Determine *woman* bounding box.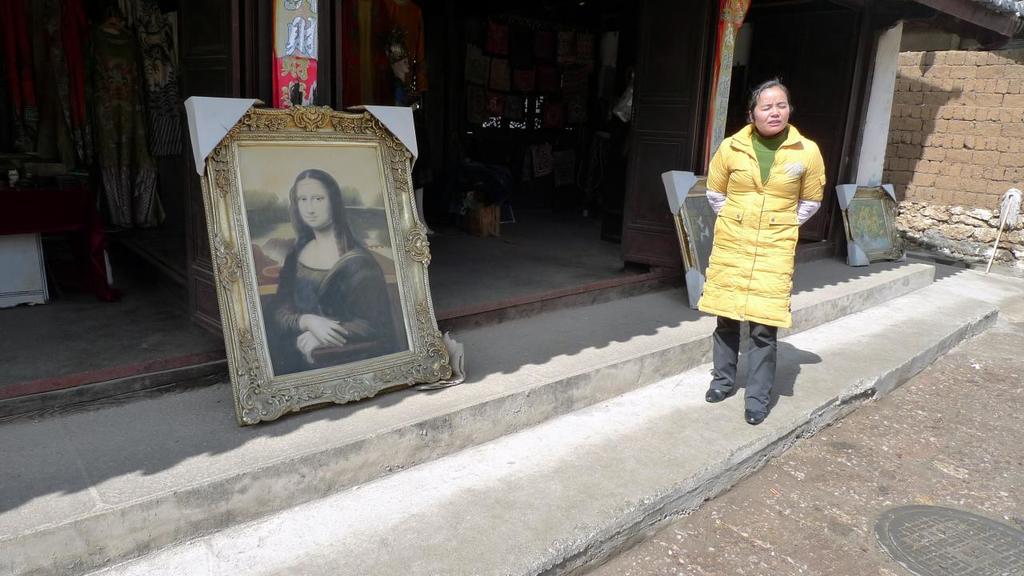
Determined: detection(269, 166, 399, 373).
